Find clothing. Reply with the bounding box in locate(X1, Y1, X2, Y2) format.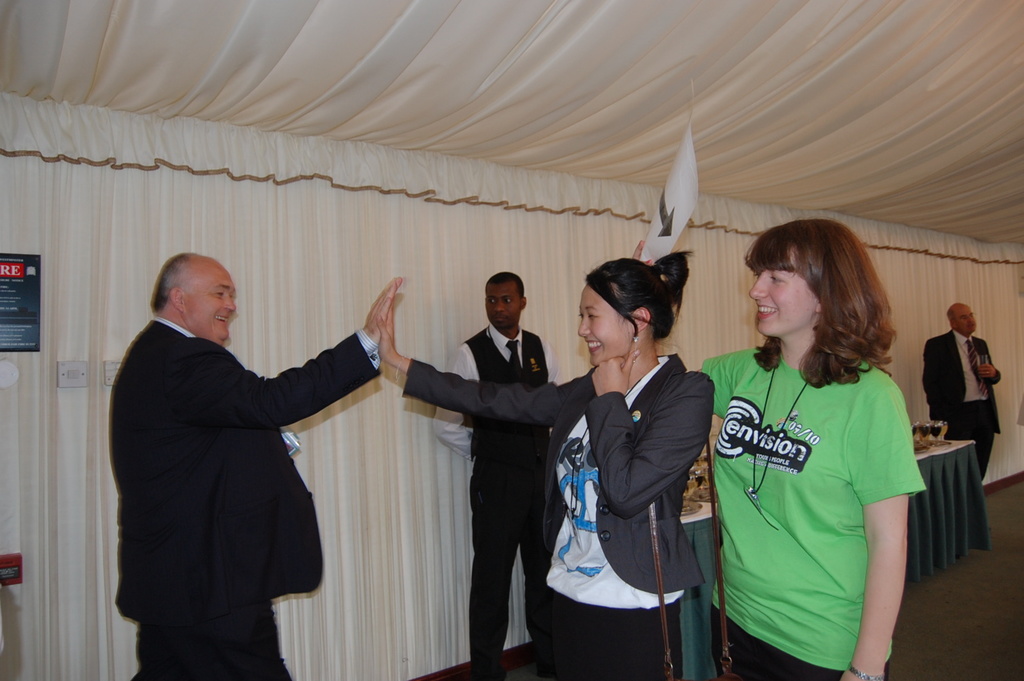
locate(441, 318, 547, 680).
